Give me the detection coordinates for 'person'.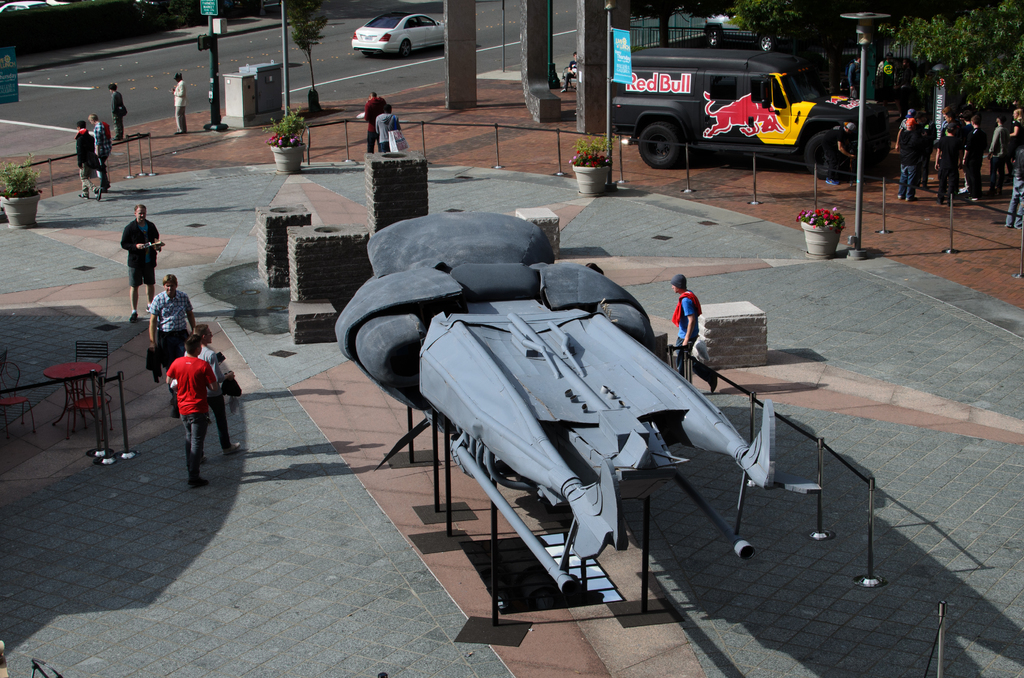
371,104,398,147.
